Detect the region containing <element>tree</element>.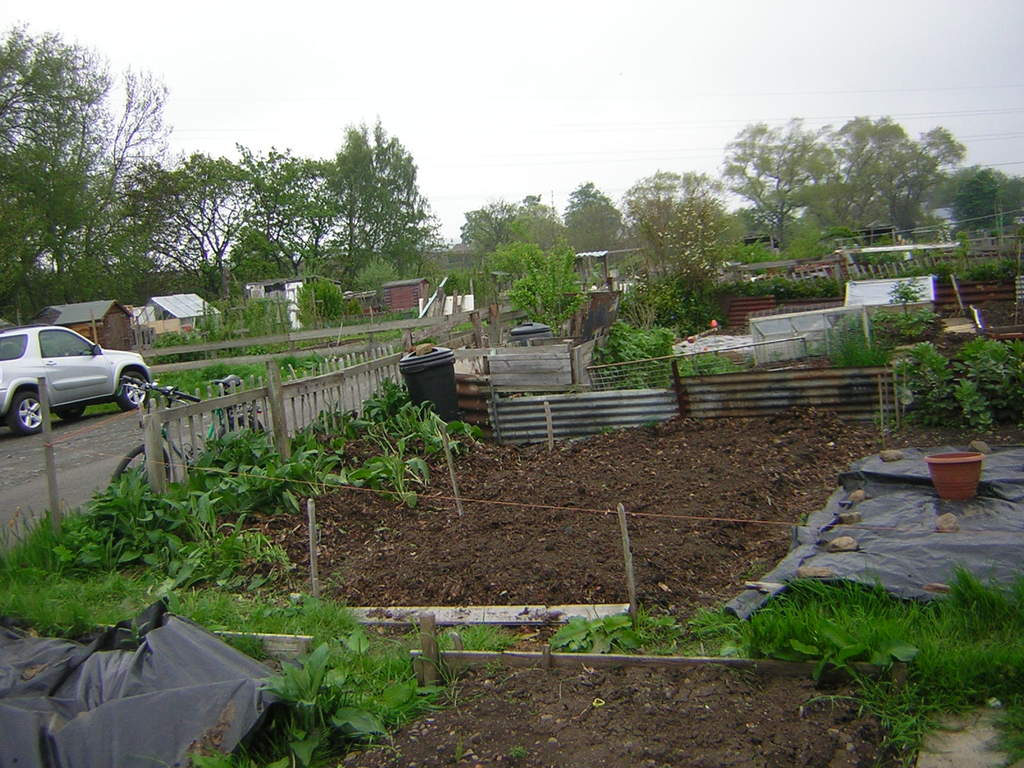
bbox(610, 249, 738, 342).
